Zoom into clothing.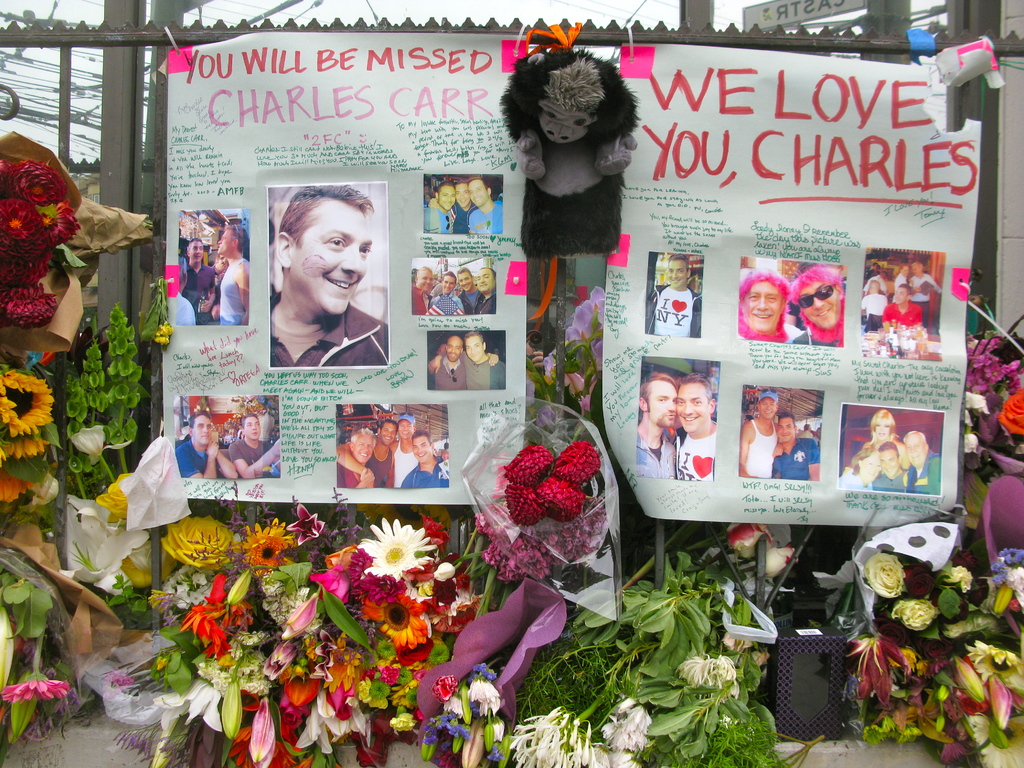
Zoom target: (left=652, top=285, right=713, bottom=348).
